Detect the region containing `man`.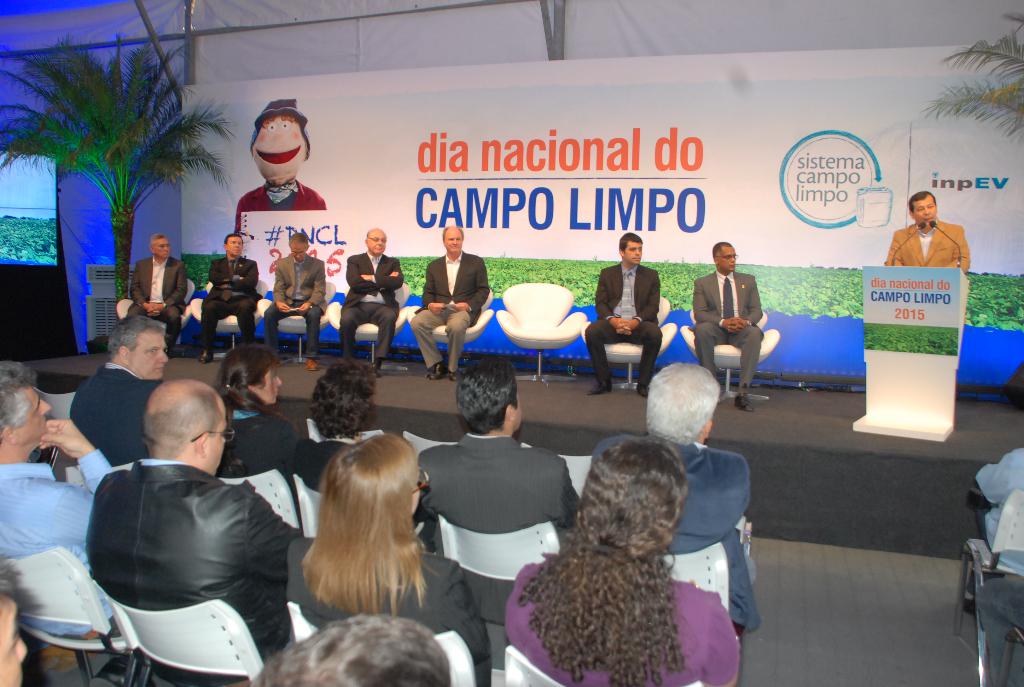
bbox=[411, 349, 586, 626].
